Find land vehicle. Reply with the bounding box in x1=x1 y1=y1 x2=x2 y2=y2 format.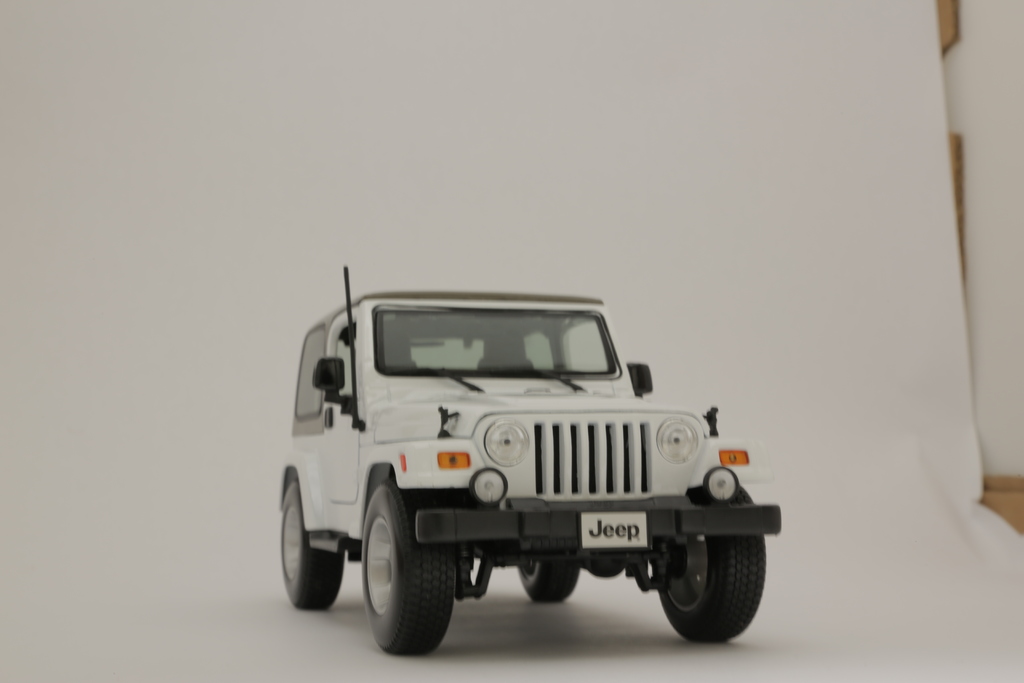
x1=276 y1=265 x2=781 y2=656.
